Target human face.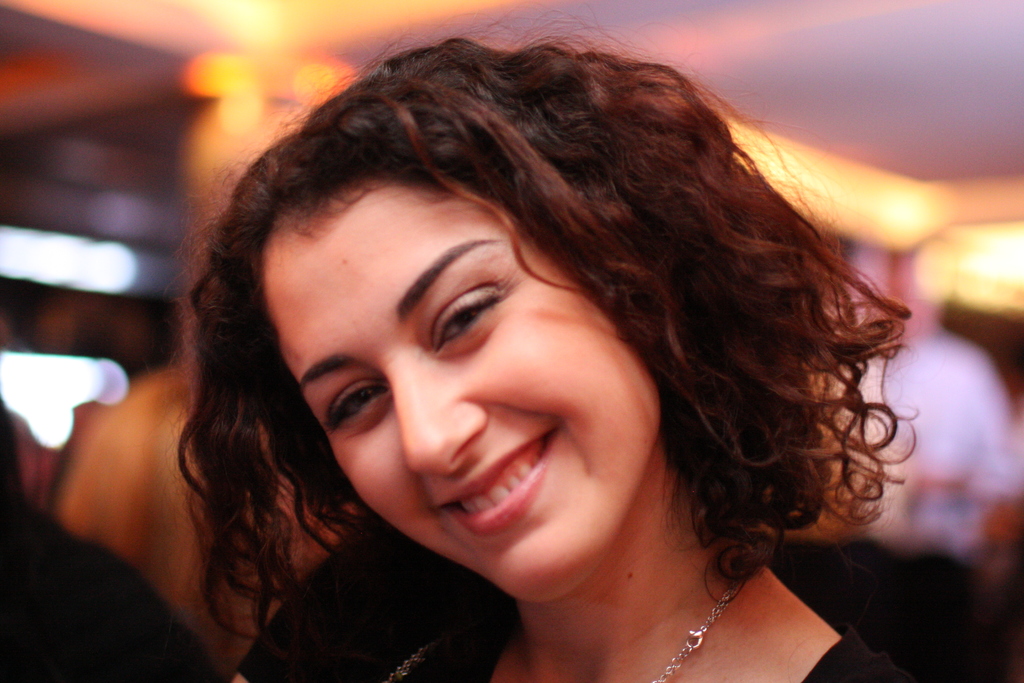
Target region: bbox(265, 198, 659, 604).
